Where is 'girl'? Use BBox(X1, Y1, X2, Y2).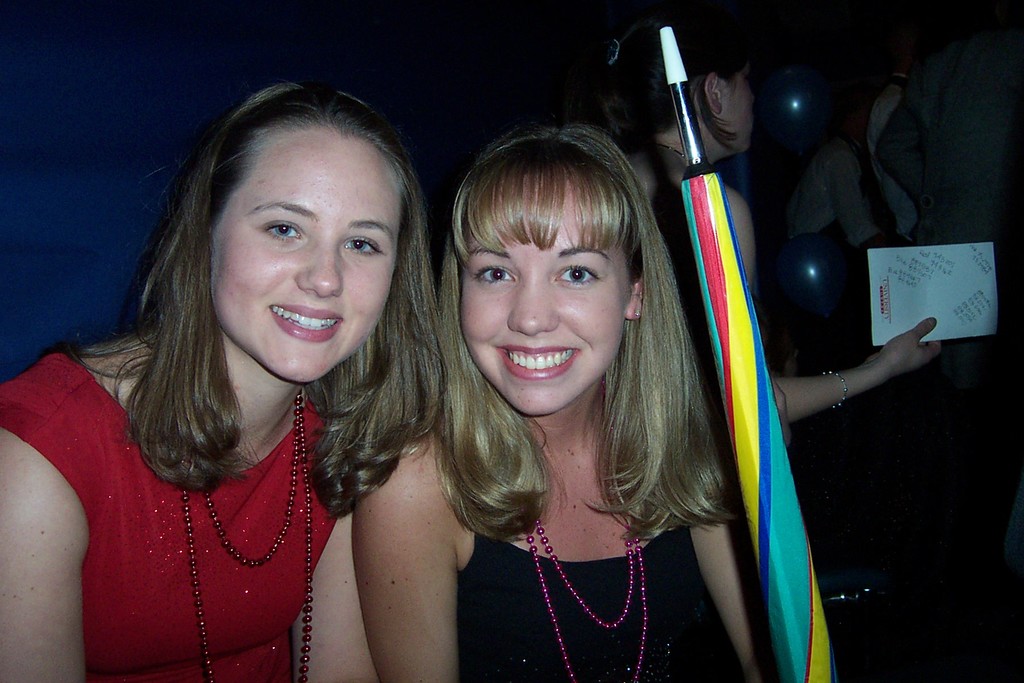
BBox(351, 131, 761, 682).
